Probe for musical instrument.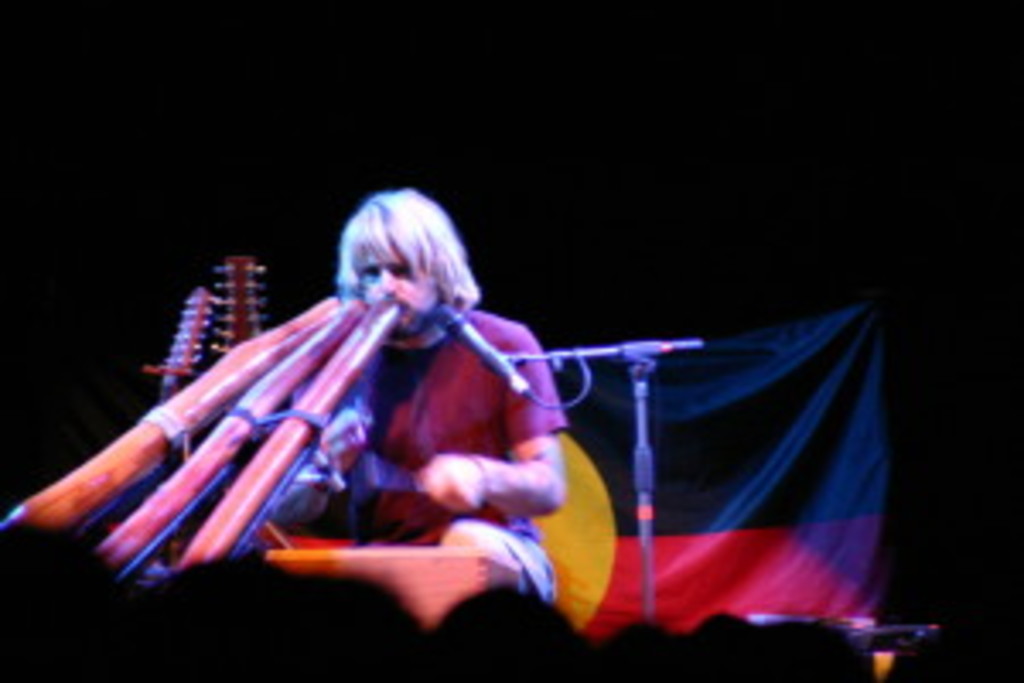
Probe result: 82, 307, 362, 570.
